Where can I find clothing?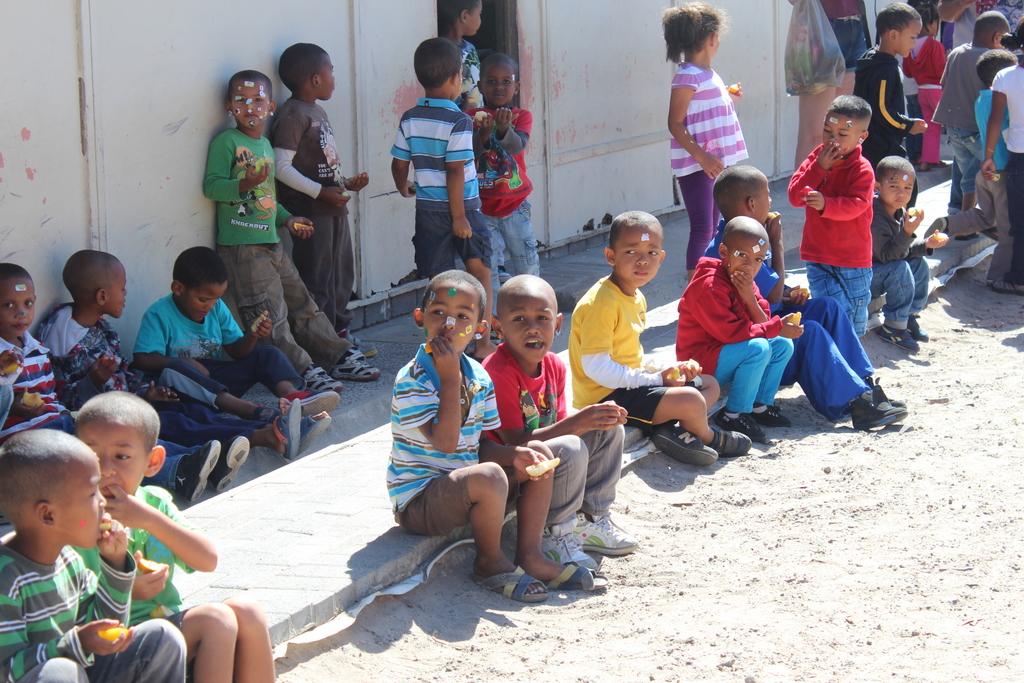
You can find it at (402, 464, 474, 543).
